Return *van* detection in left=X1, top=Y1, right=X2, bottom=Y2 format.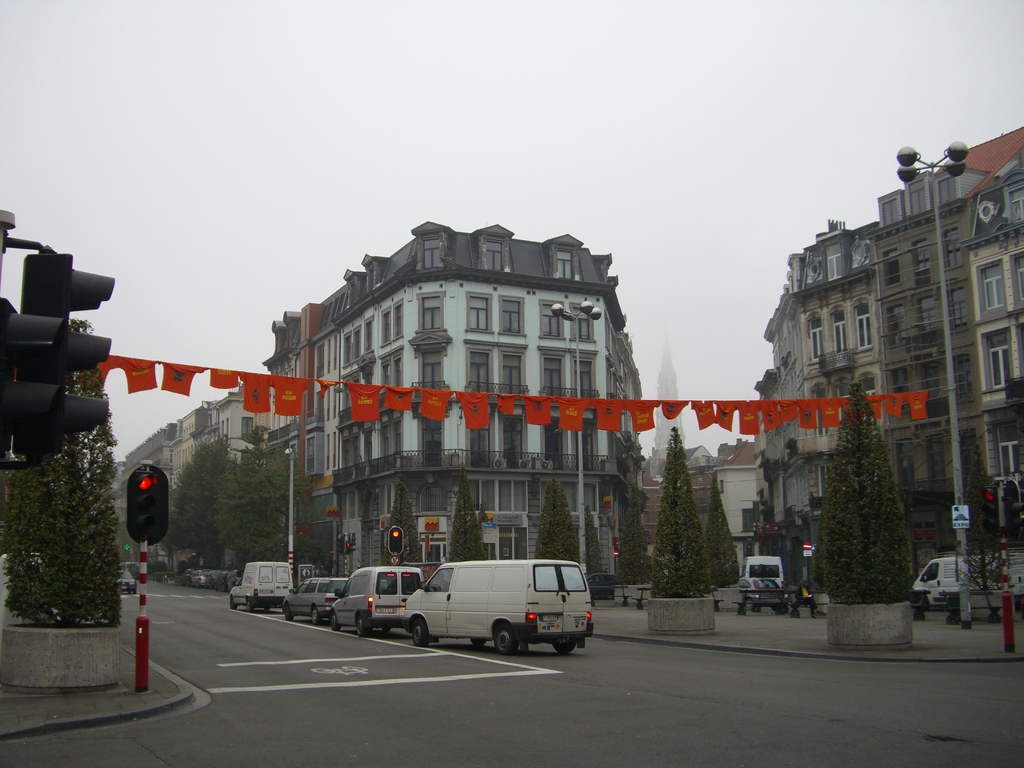
left=227, top=559, right=297, bottom=611.
